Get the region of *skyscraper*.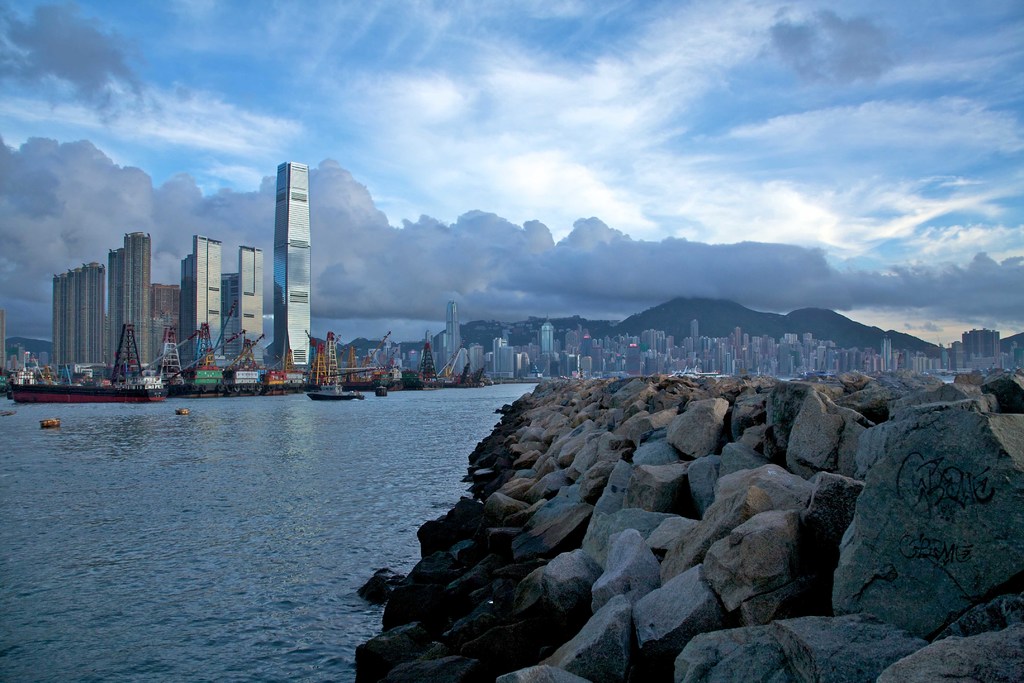
box(905, 354, 935, 368).
